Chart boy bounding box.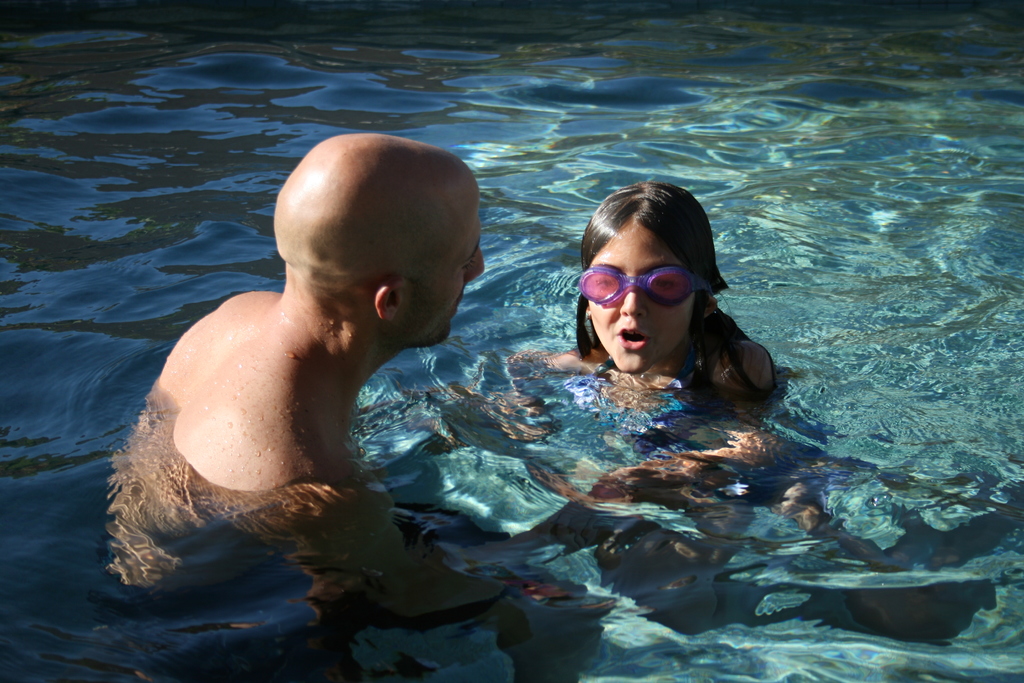
Charted: (left=151, top=134, right=484, bottom=613).
